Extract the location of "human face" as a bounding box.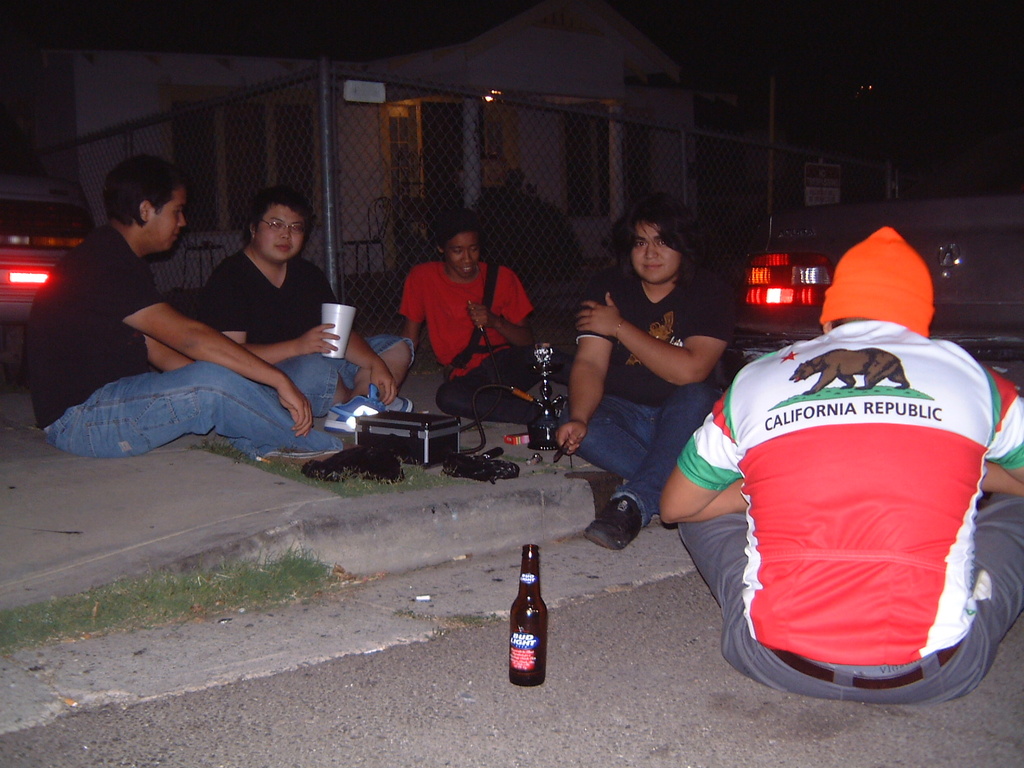
region(634, 229, 681, 287).
